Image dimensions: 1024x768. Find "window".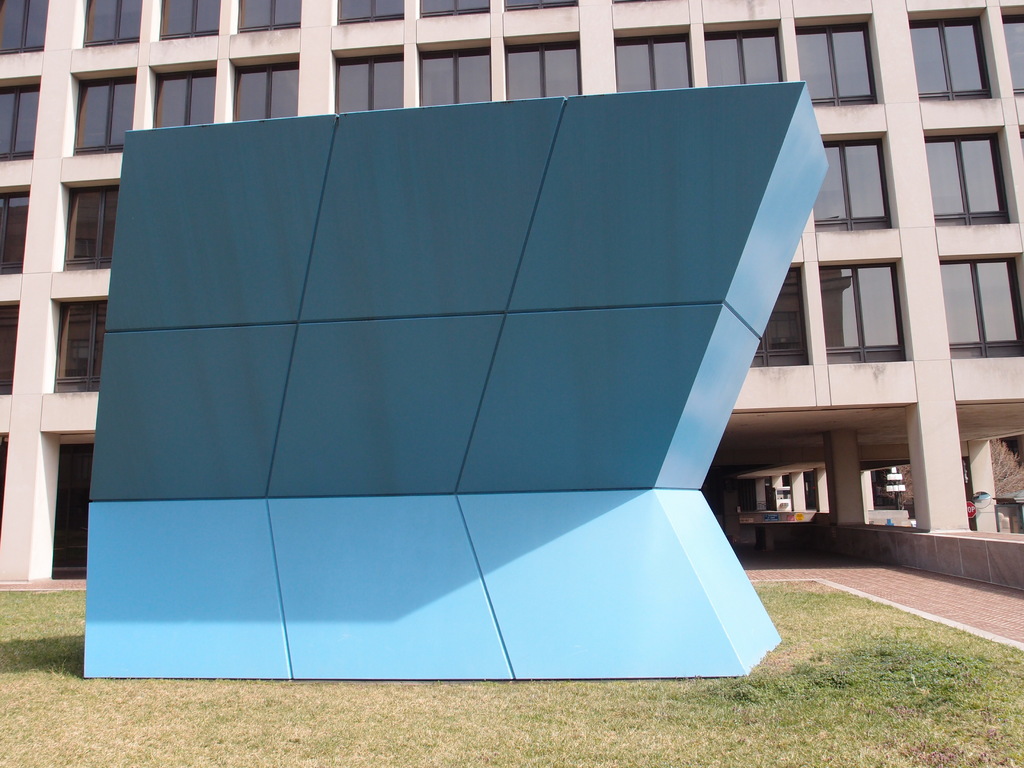
bbox=[144, 62, 218, 125].
